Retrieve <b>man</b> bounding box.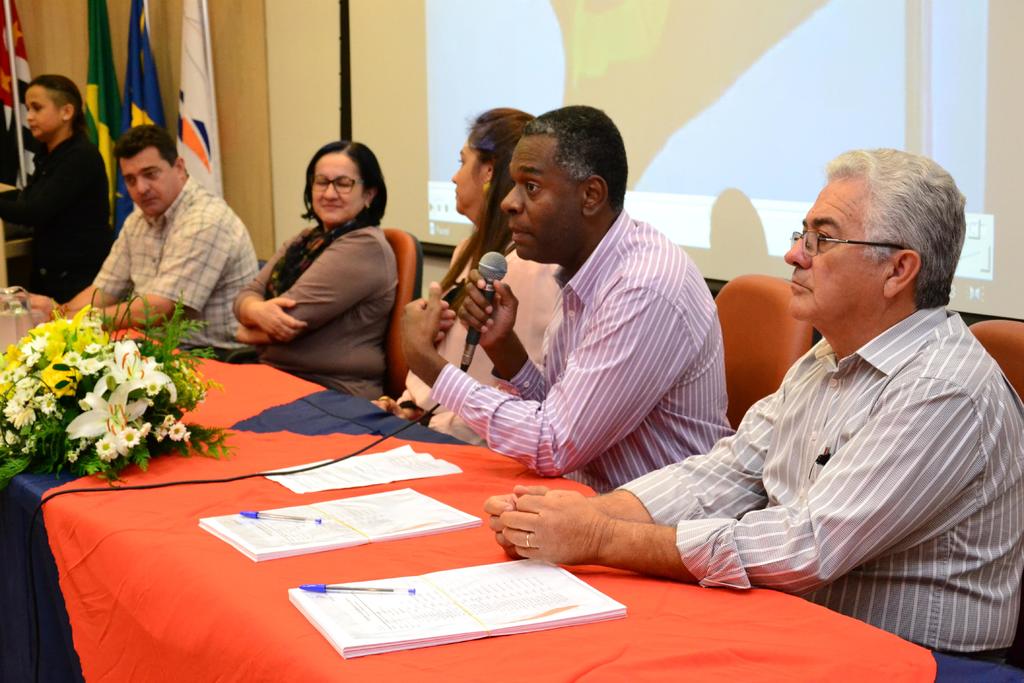
Bounding box: locate(67, 124, 259, 336).
